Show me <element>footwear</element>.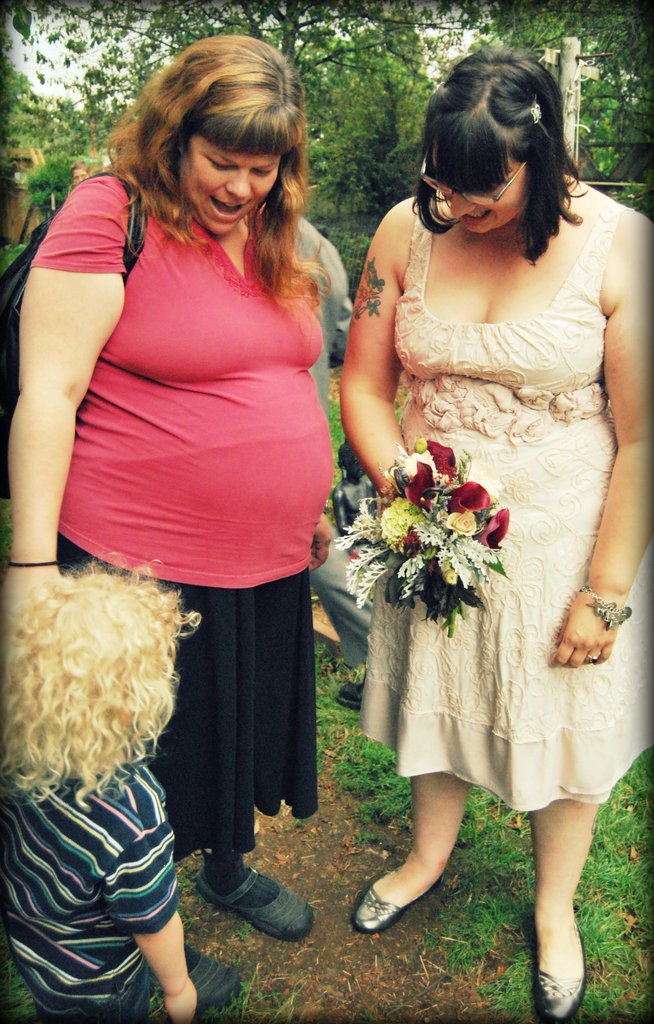
<element>footwear</element> is here: (351, 858, 438, 931).
